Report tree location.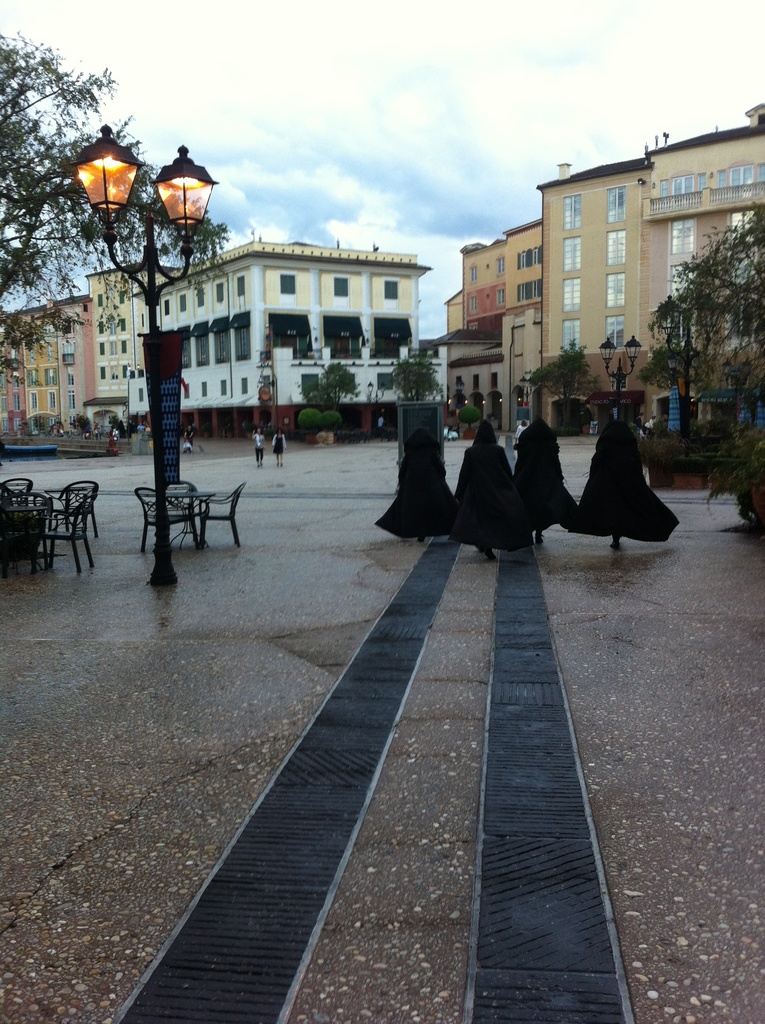
Report: 527,337,599,434.
